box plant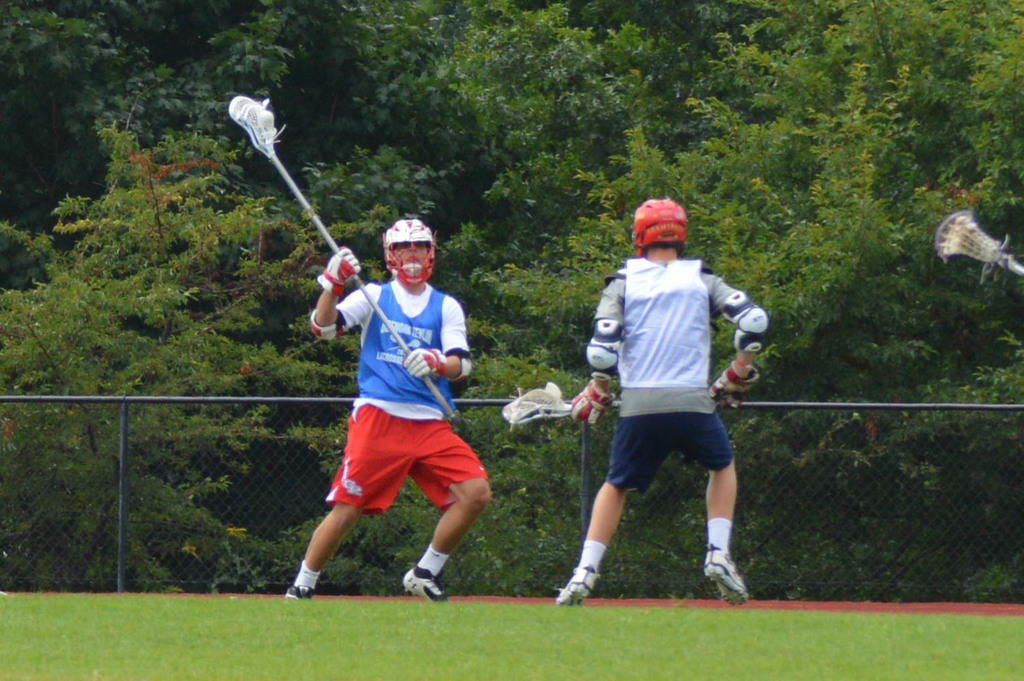
0, 112, 363, 587
